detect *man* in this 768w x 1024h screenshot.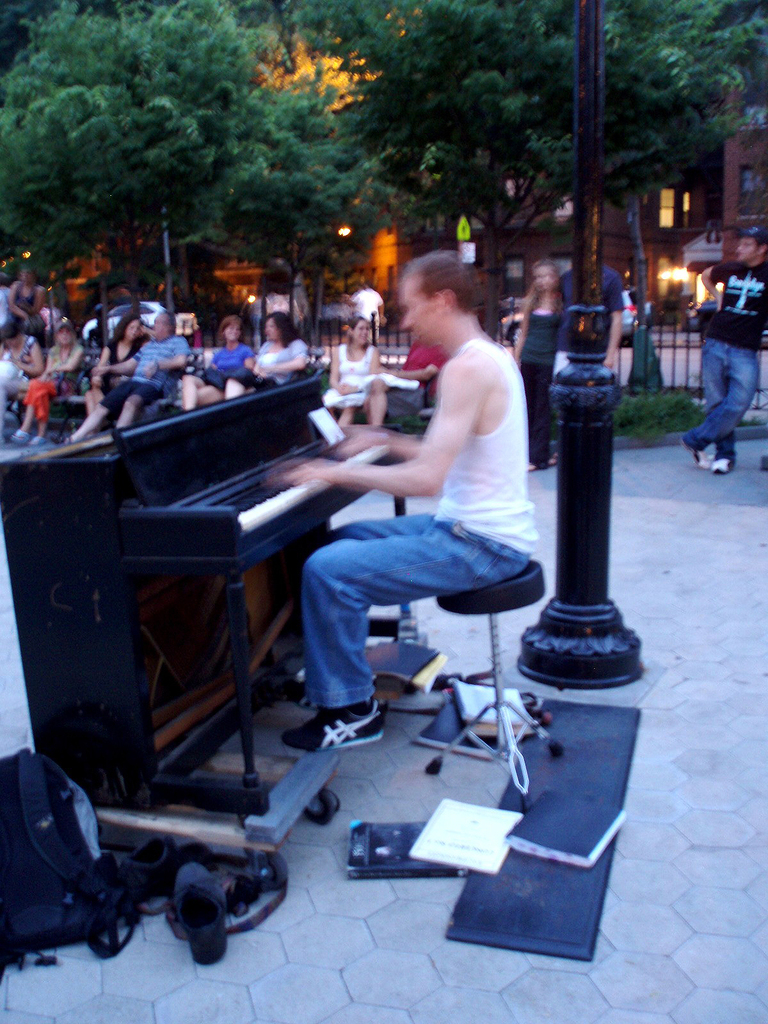
Detection: (left=676, top=220, right=767, bottom=479).
